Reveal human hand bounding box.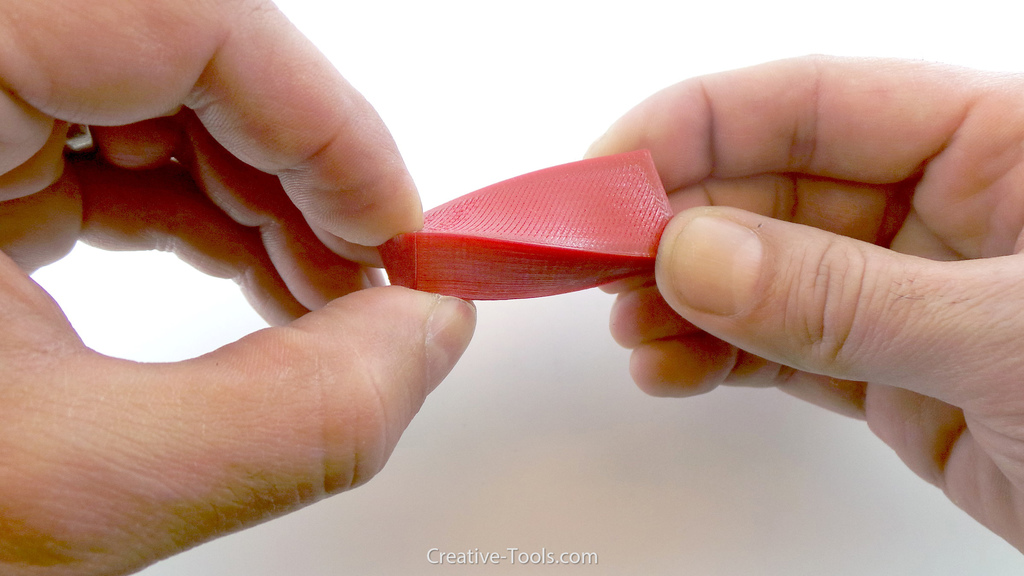
Revealed: 582:52:1023:554.
